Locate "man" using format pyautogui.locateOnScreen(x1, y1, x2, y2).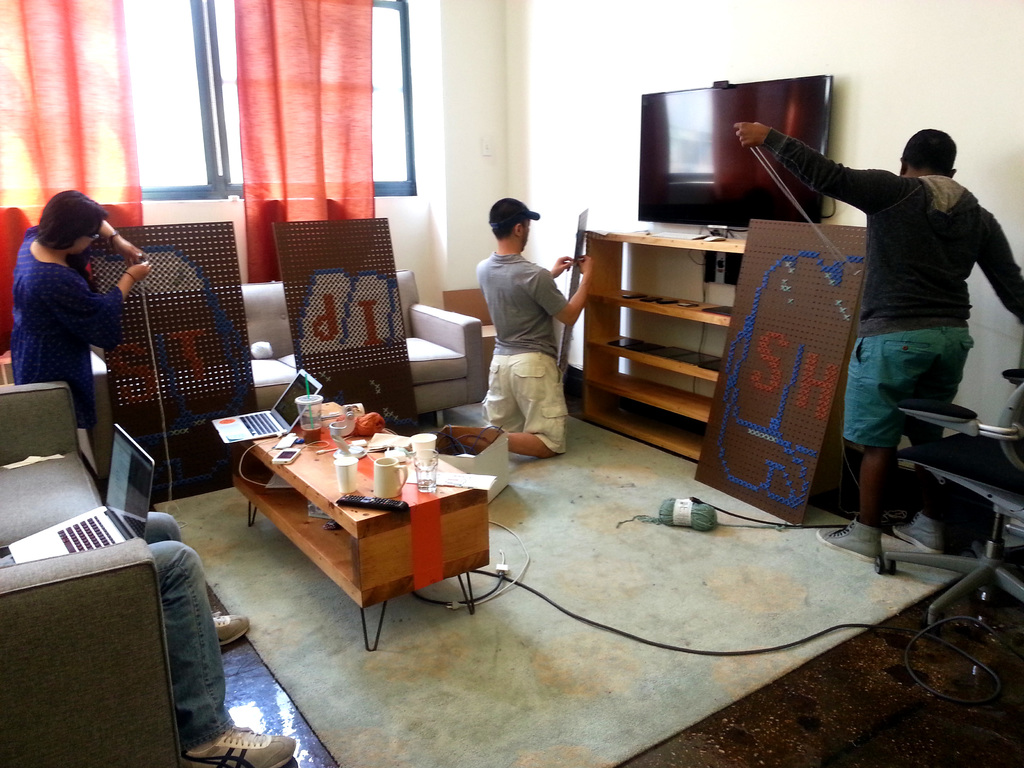
pyautogui.locateOnScreen(435, 193, 595, 458).
